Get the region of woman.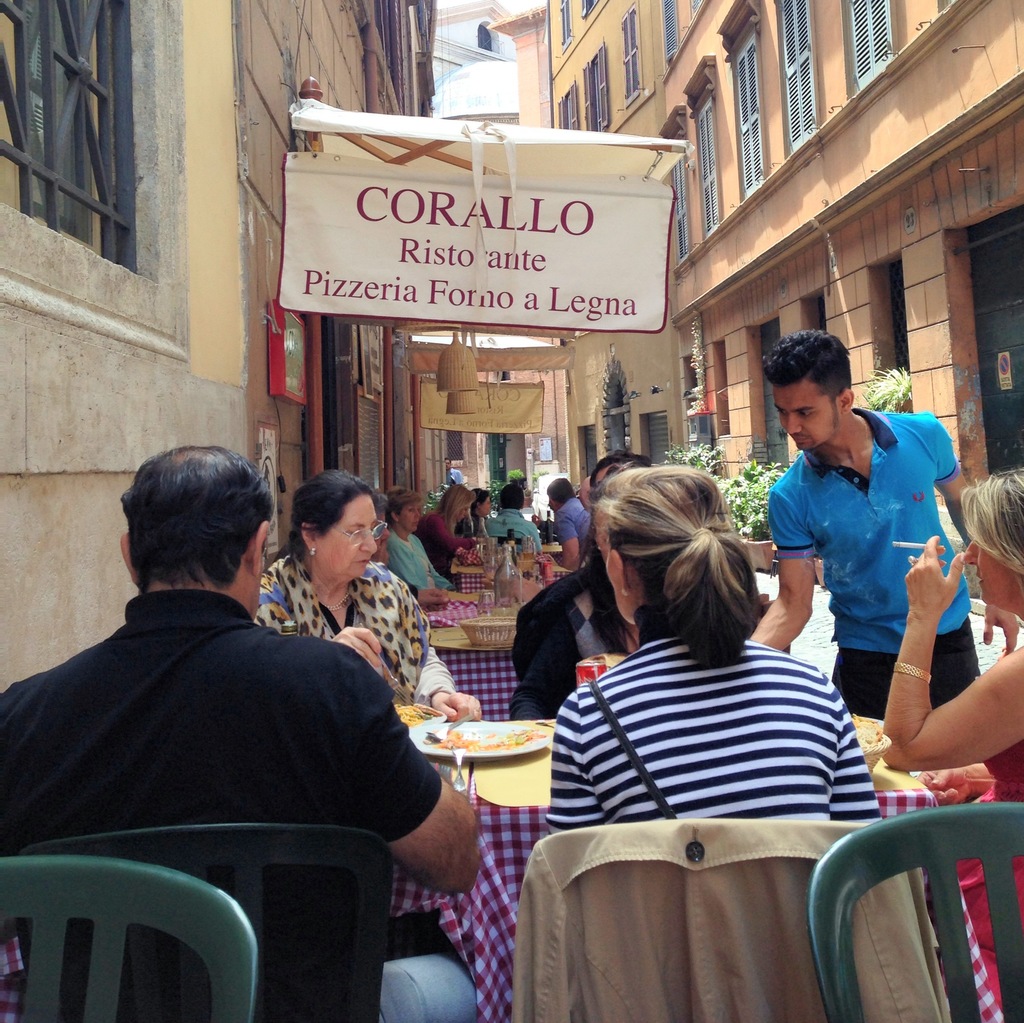
380,488,452,602.
